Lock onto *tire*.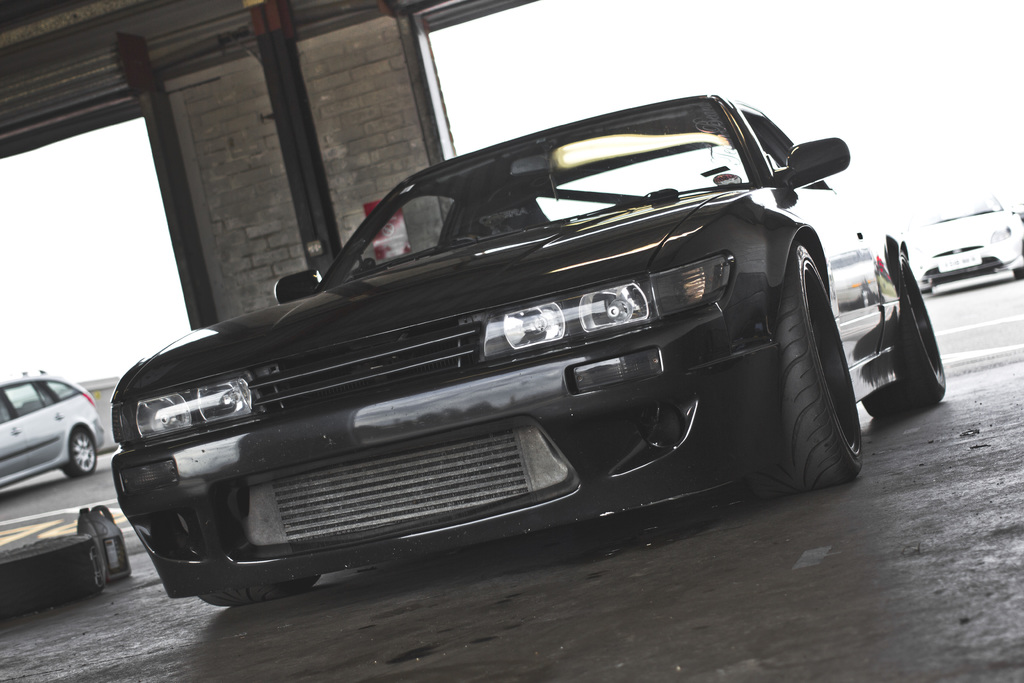
Locked: box(0, 532, 106, 620).
